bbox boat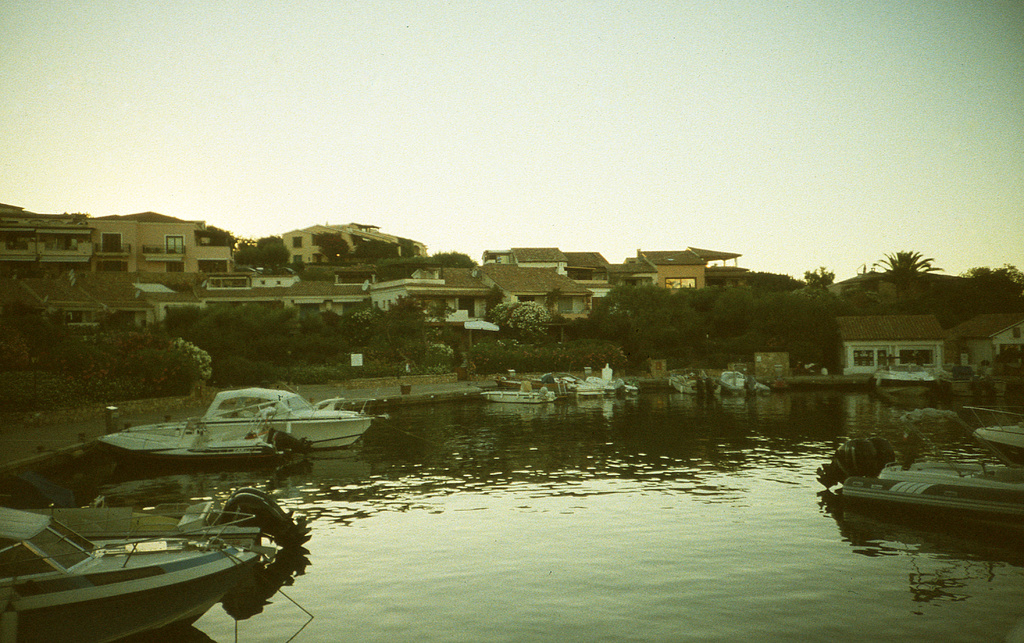
pyautogui.locateOnScreen(1, 509, 282, 642)
